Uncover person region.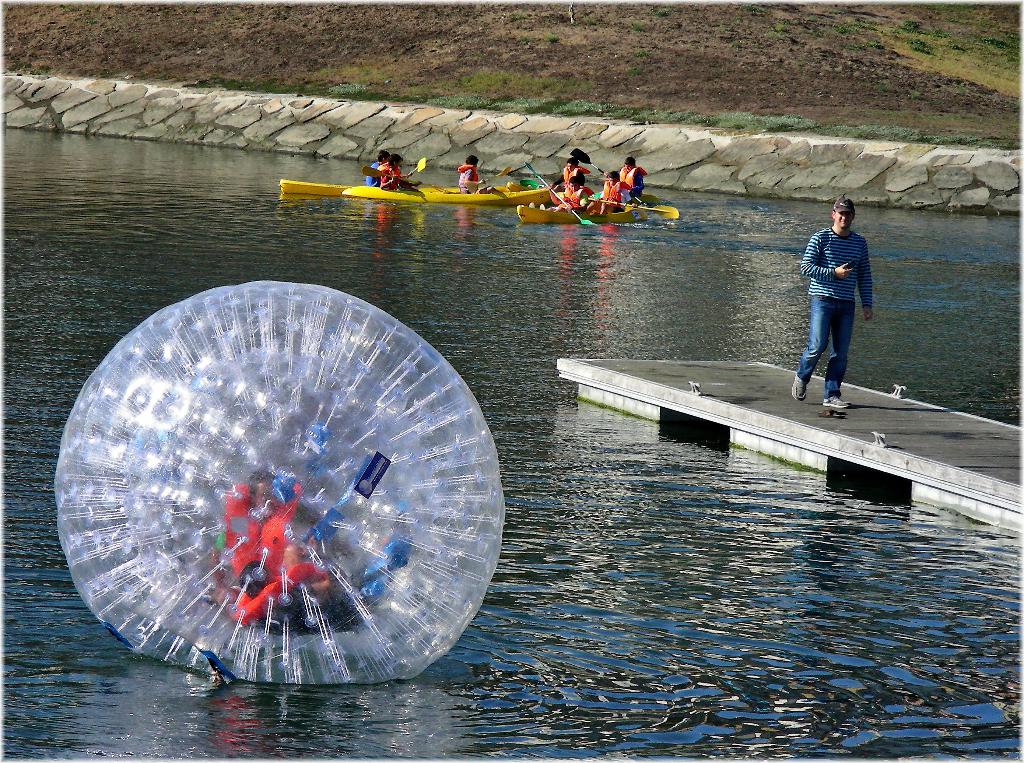
Uncovered: x1=549, y1=157, x2=586, y2=193.
